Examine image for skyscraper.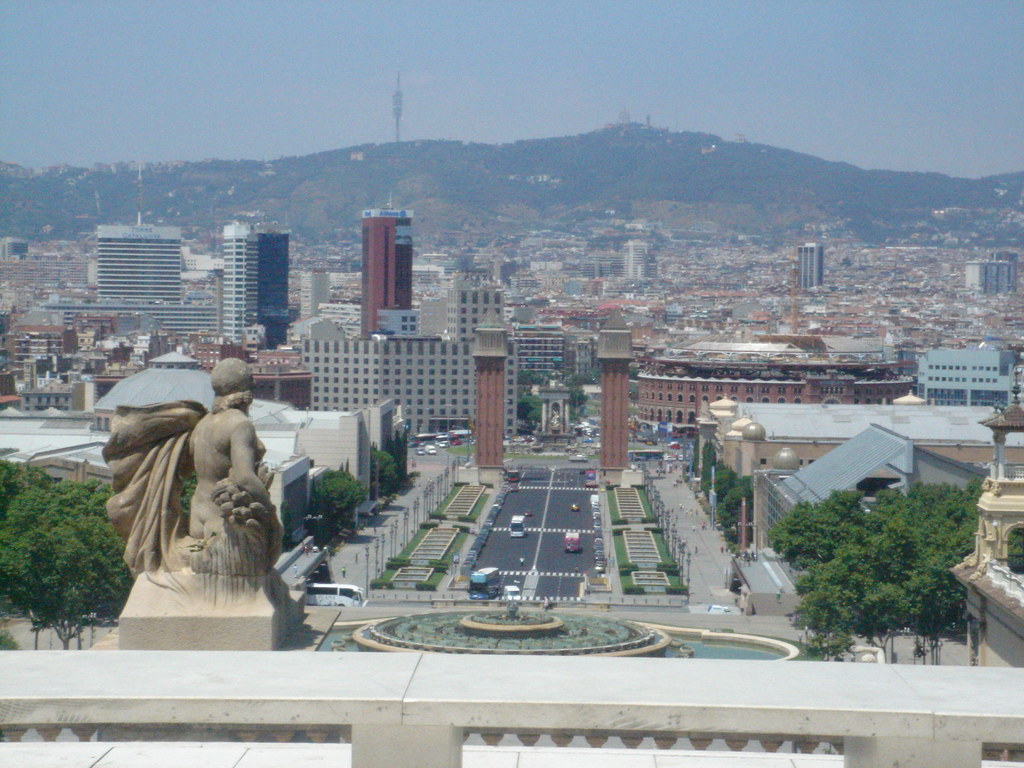
Examination result: pyautogui.locateOnScreen(342, 198, 420, 337).
